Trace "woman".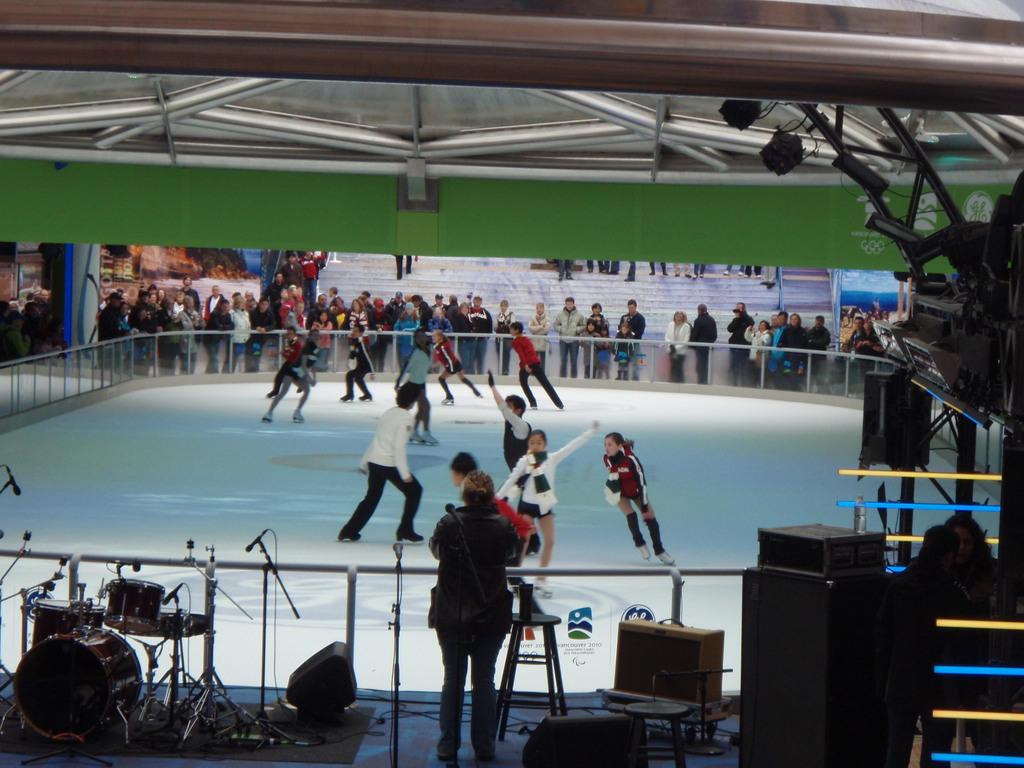
Traced to 132 287 160 342.
